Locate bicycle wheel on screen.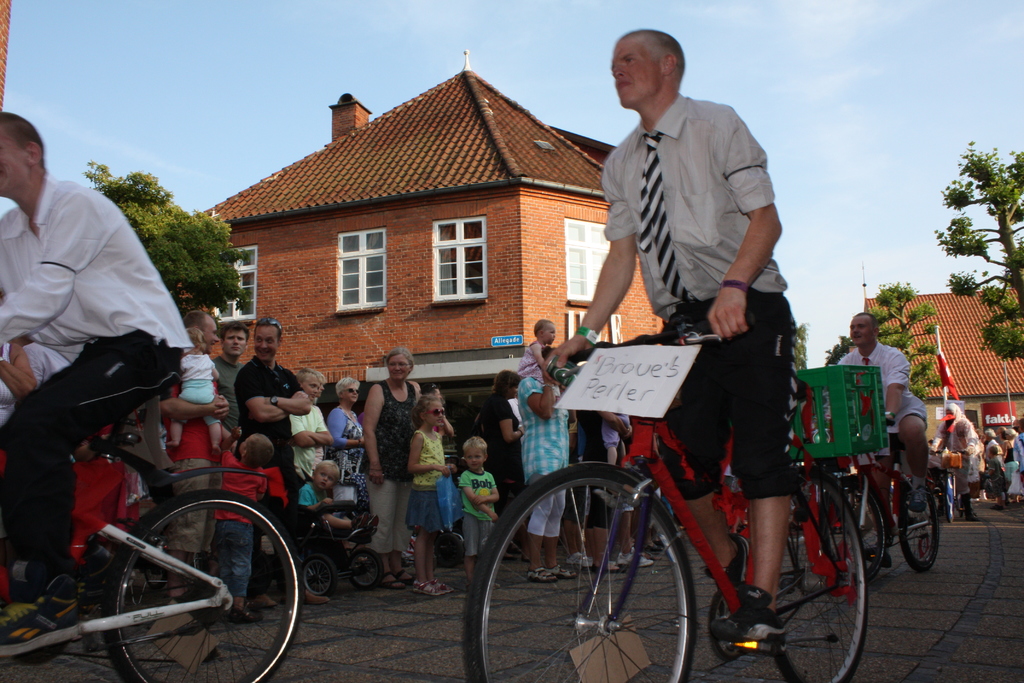
On screen at [766,465,870,682].
